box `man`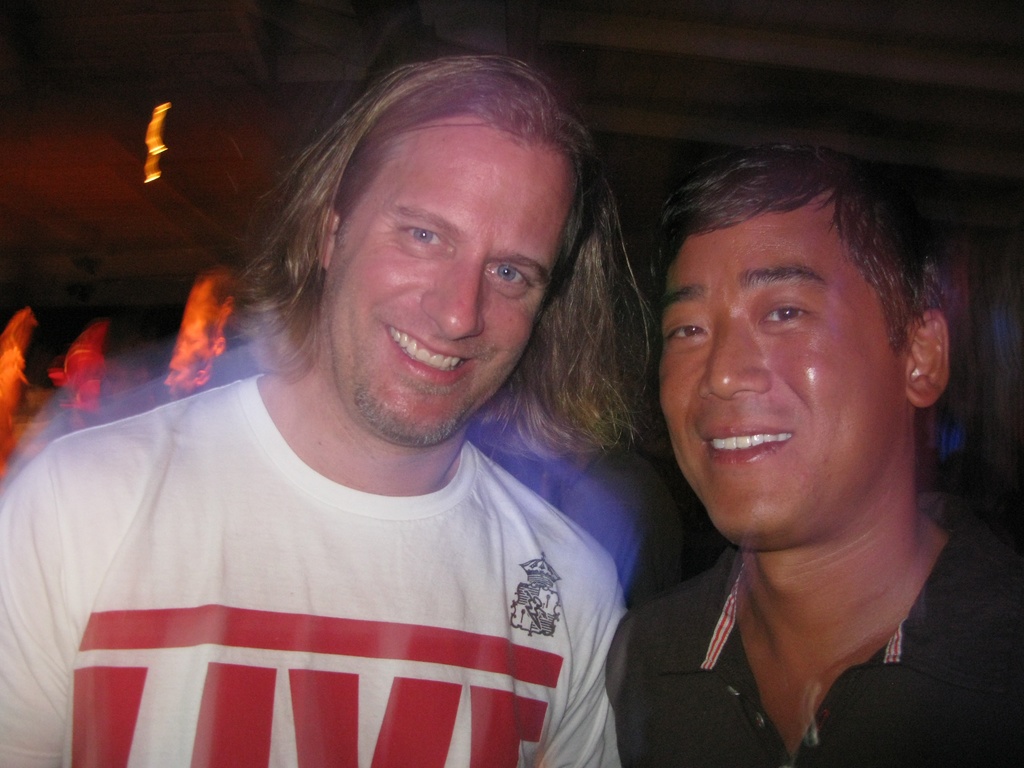
[23,59,735,746]
